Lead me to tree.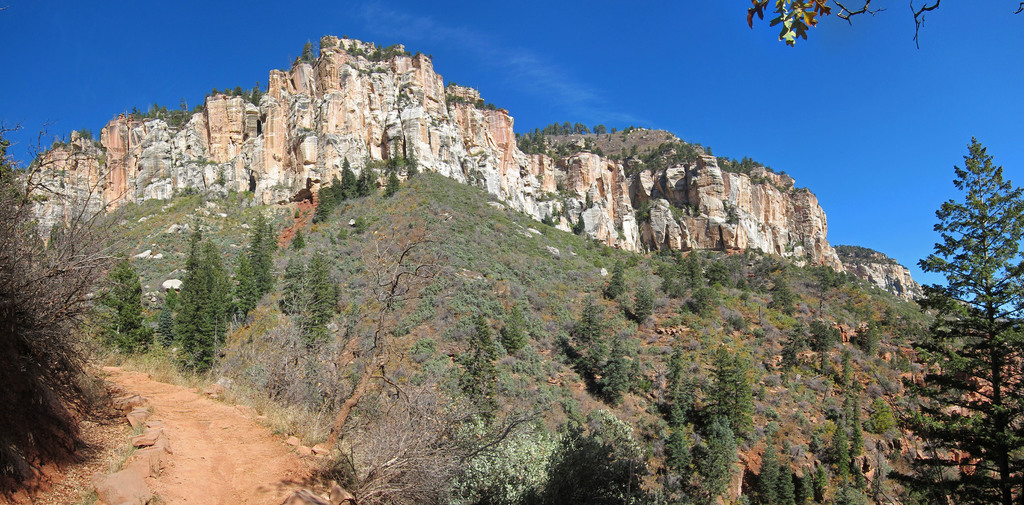
Lead to BBox(232, 254, 255, 319).
